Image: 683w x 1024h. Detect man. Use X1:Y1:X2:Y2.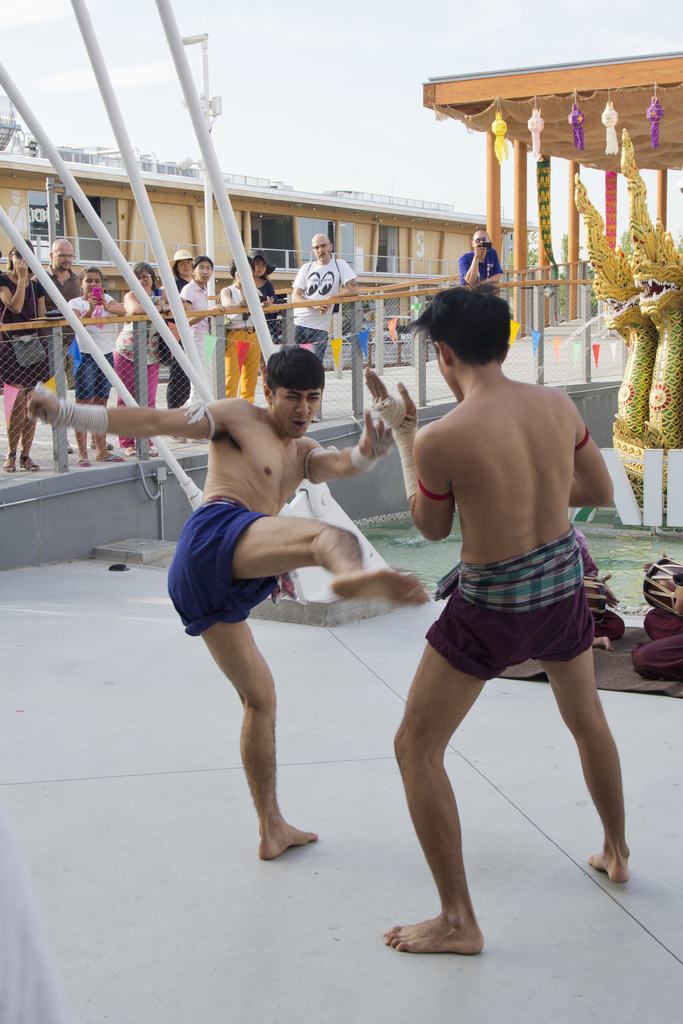
460:230:504:292.
